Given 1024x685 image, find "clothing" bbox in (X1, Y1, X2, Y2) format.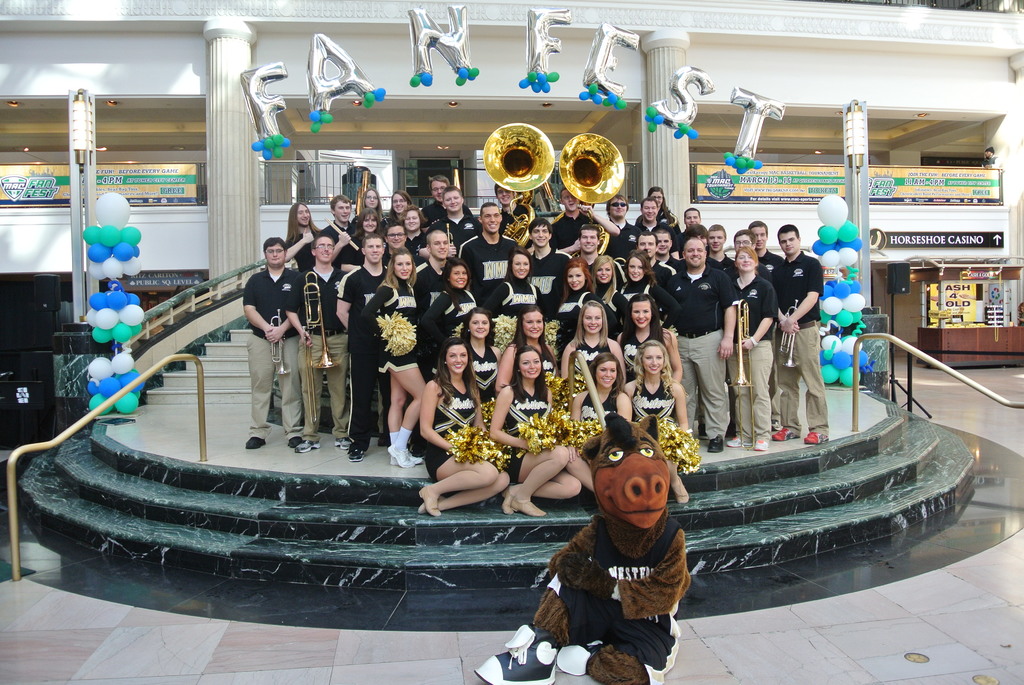
(317, 221, 353, 241).
